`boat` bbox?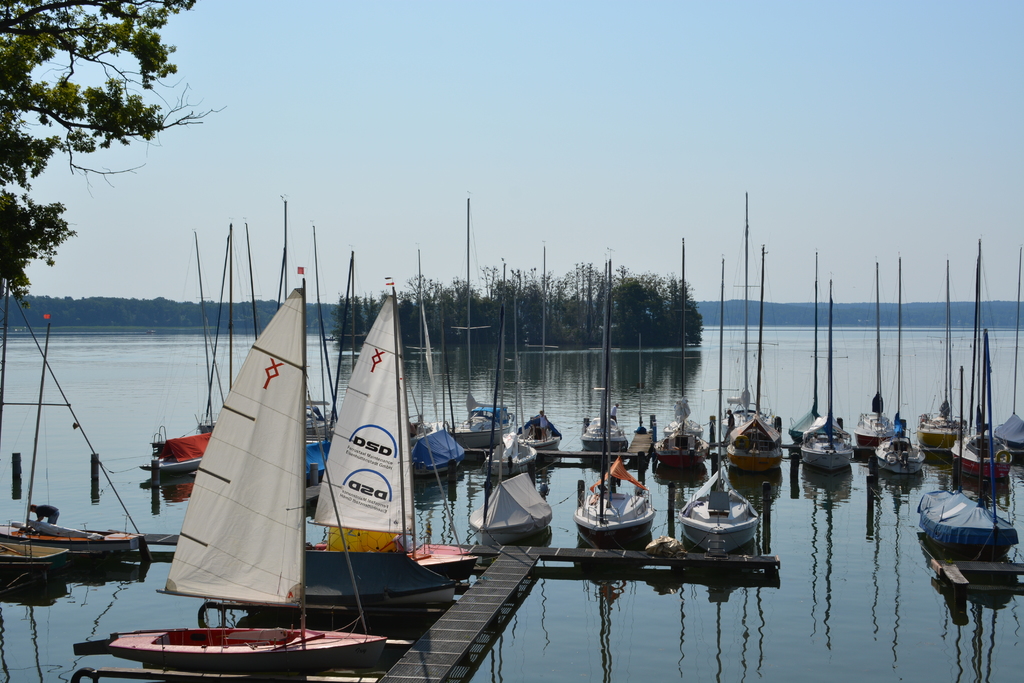
left=945, top=239, right=1013, bottom=489
